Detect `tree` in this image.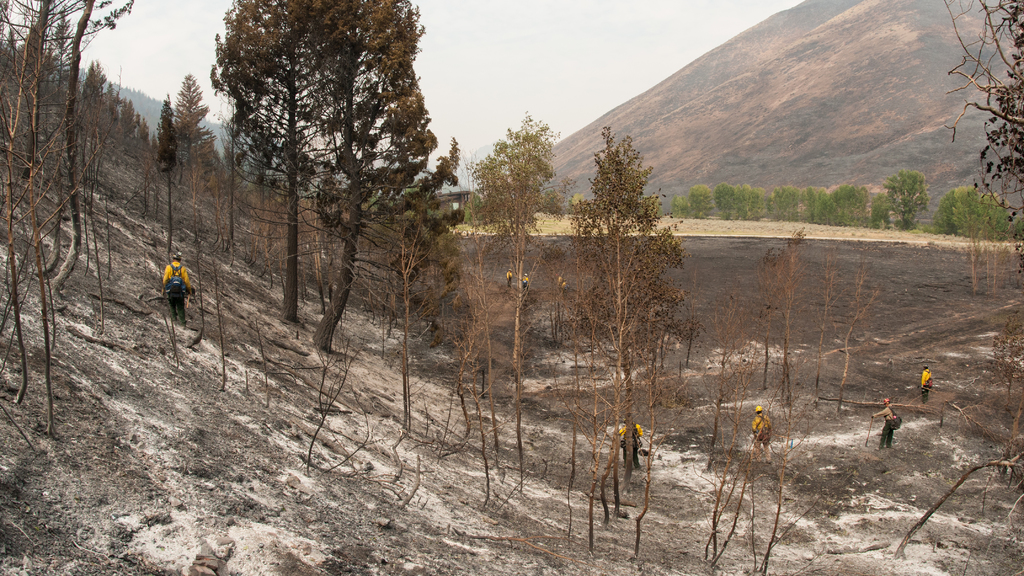
Detection: [left=884, top=163, right=935, bottom=234].
